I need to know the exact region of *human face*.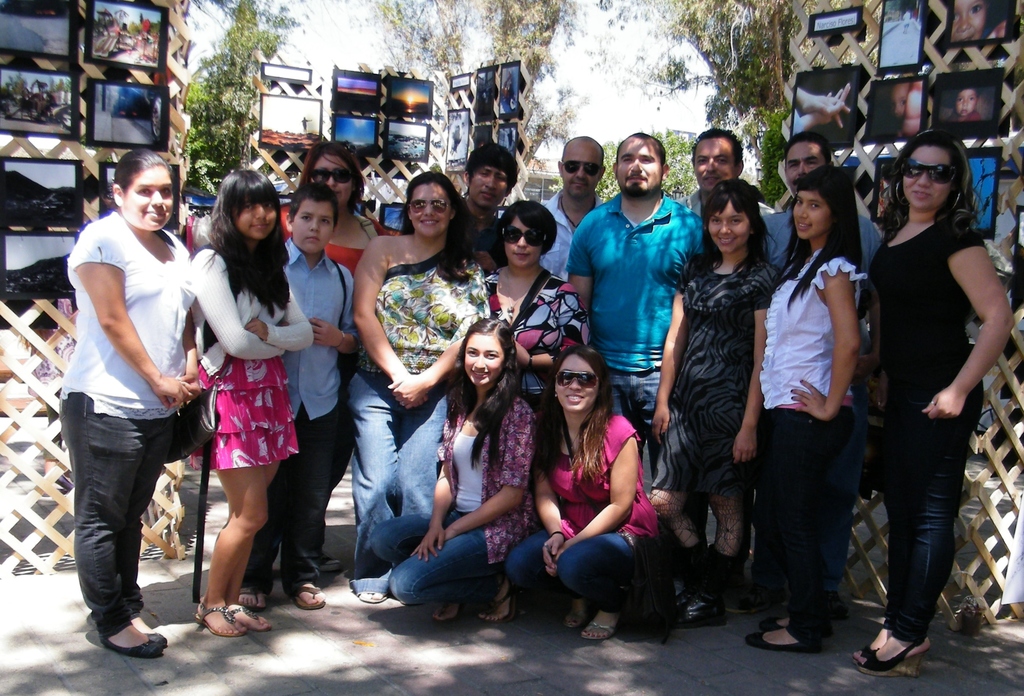
Region: [902,149,952,210].
